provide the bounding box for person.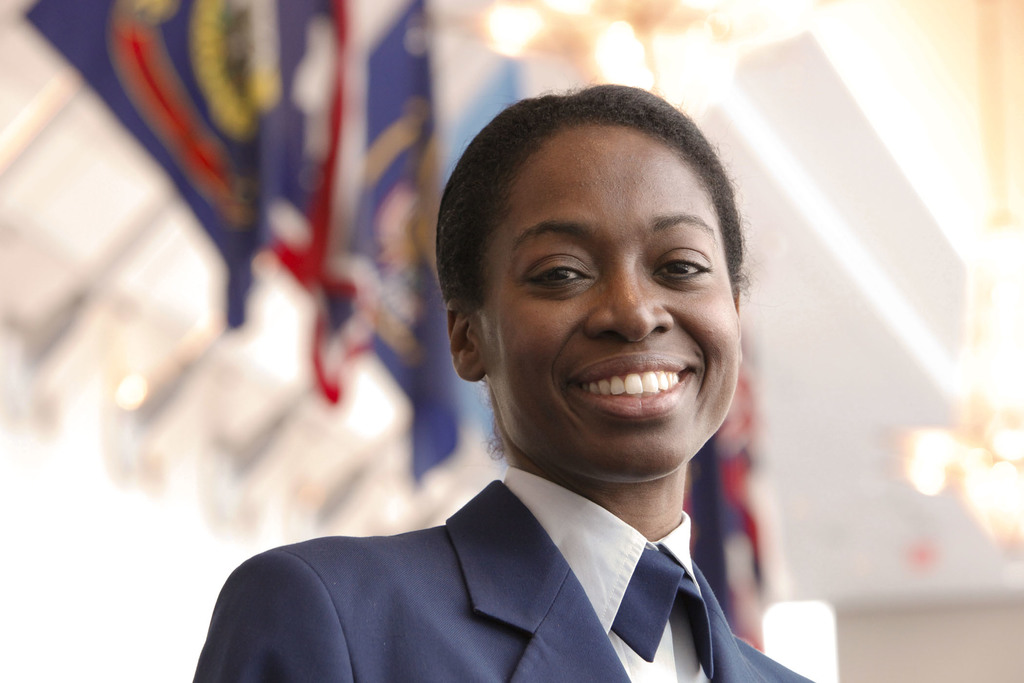
[218, 72, 833, 682].
